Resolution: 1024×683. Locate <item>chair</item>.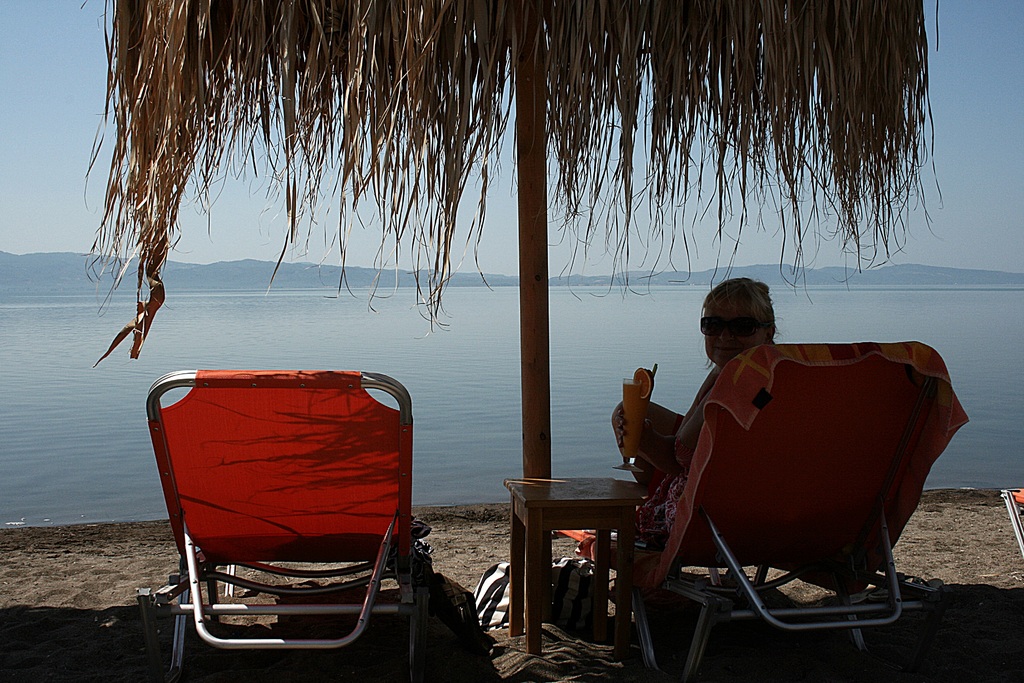
{"left": 545, "top": 340, "right": 944, "bottom": 682}.
